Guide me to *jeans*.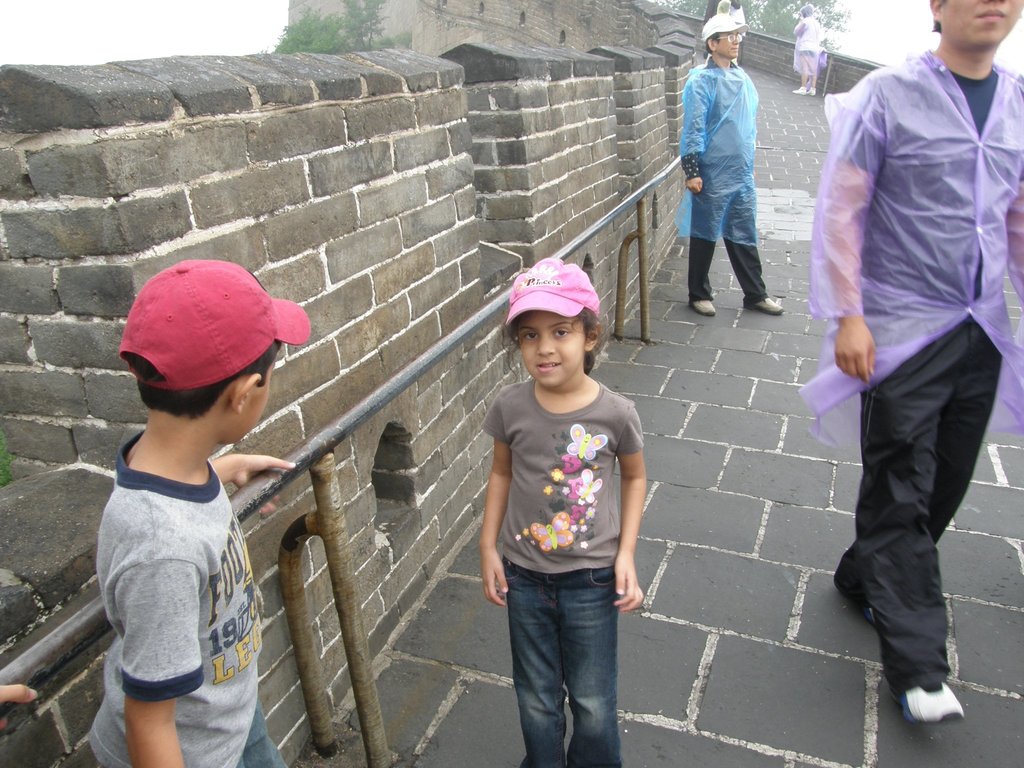
Guidance: {"x1": 237, "y1": 701, "x2": 287, "y2": 767}.
